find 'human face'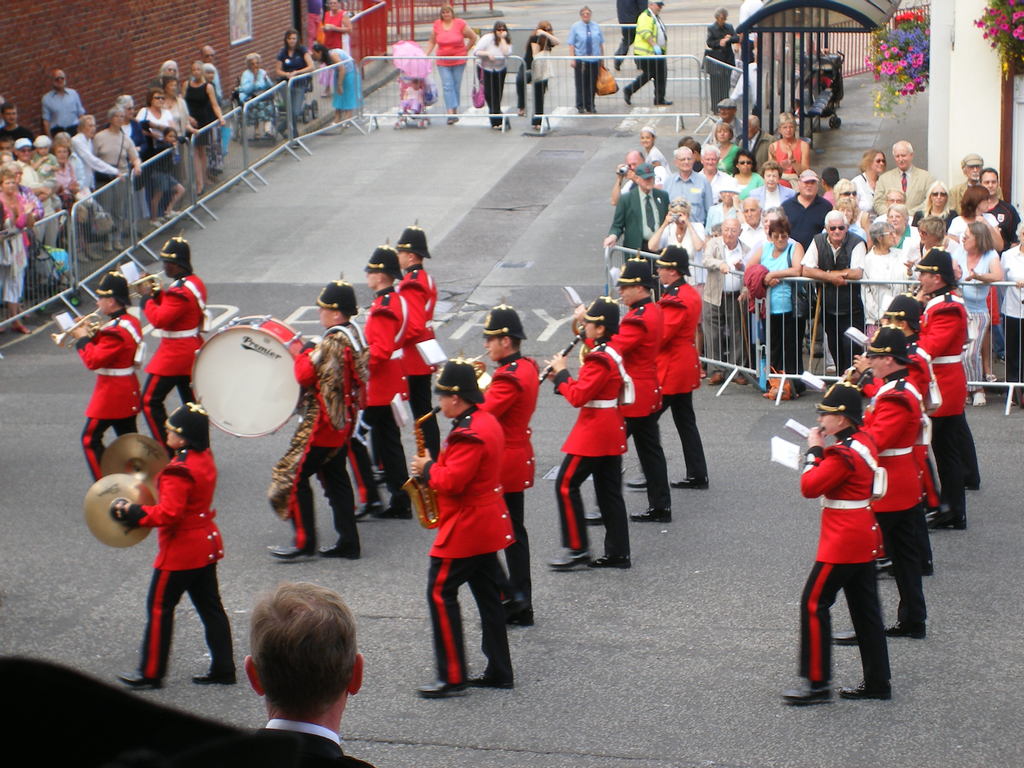
15, 144, 30, 159
